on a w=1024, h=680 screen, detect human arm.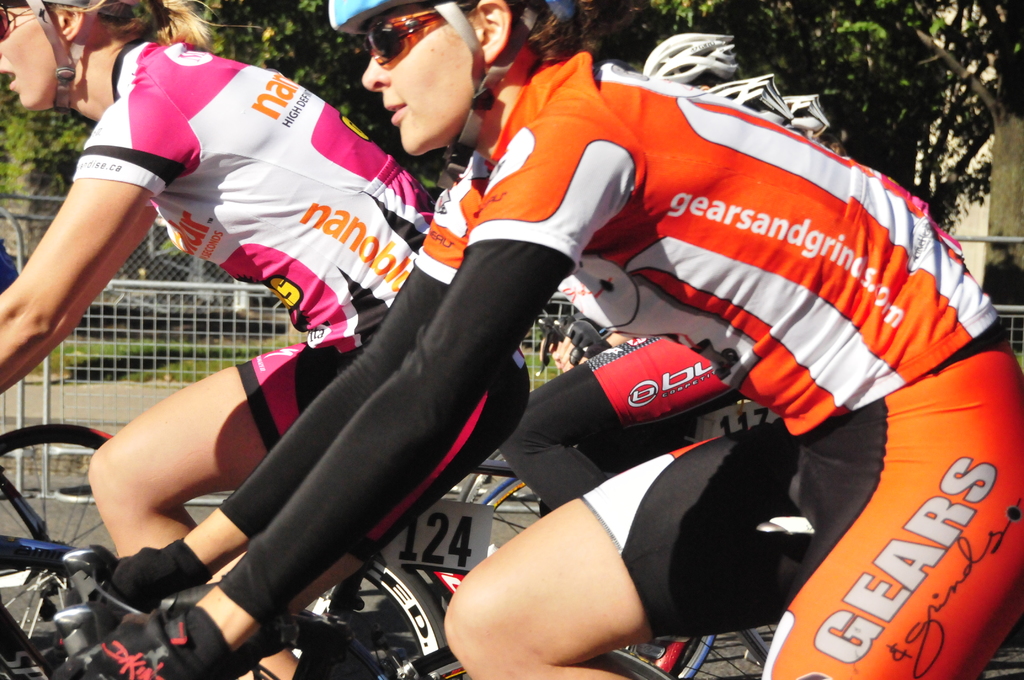
region(102, 179, 474, 624).
